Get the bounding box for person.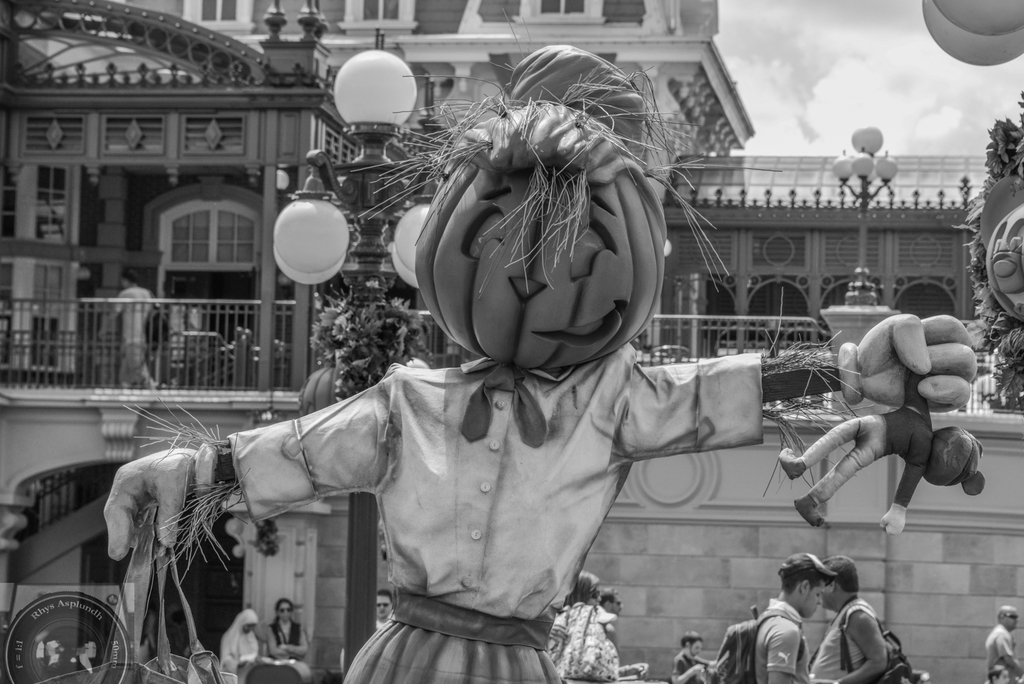
(103,47,983,683).
